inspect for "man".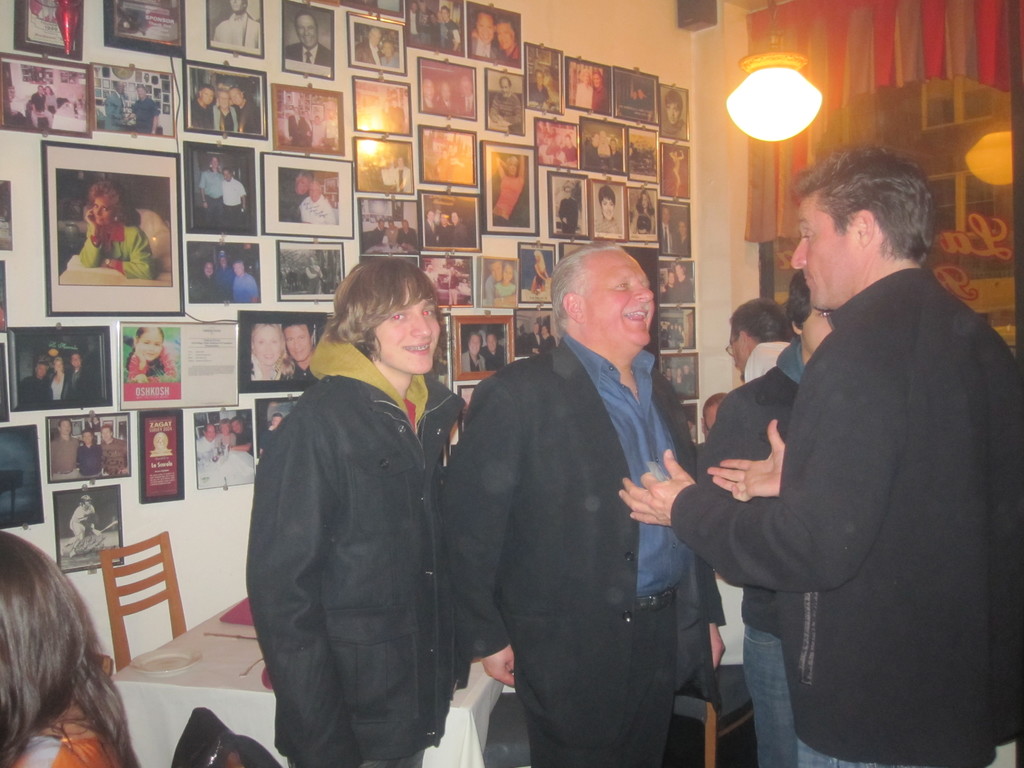
Inspection: rect(219, 0, 260, 50).
